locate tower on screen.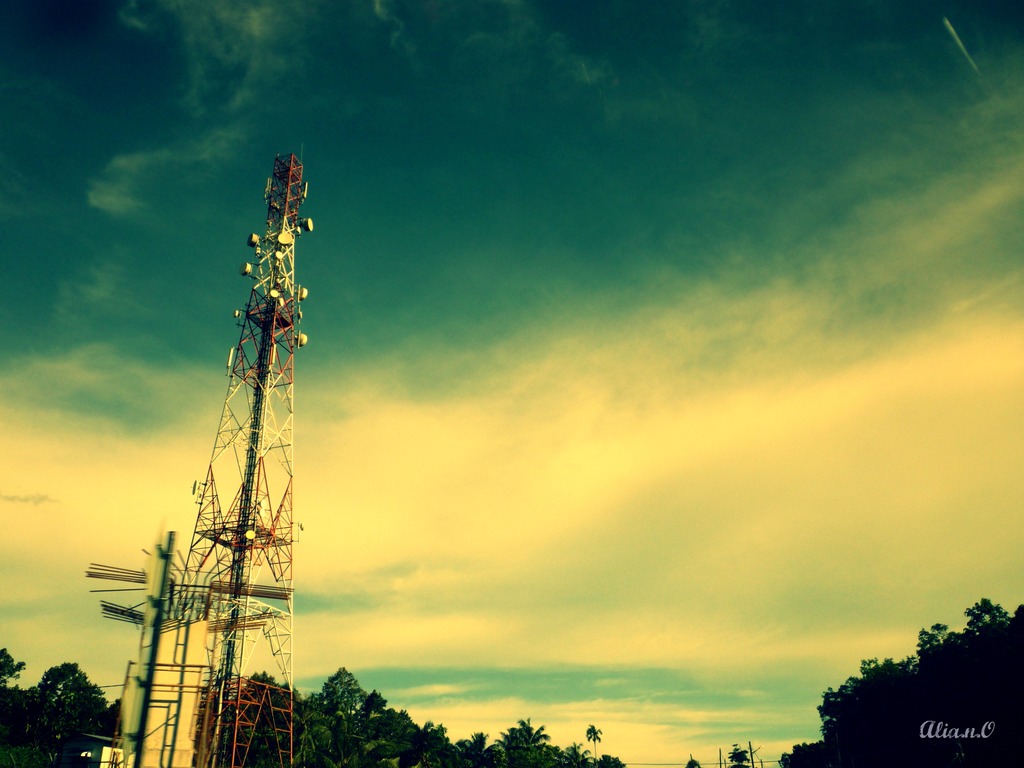
On screen at l=159, t=168, r=323, b=712.
